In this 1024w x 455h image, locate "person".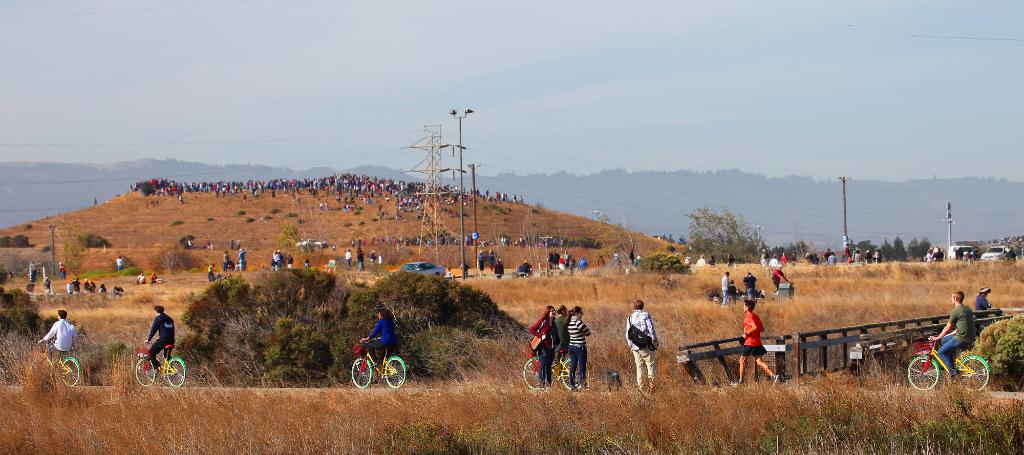
Bounding box: x1=564 y1=308 x2=592 y2=390.
